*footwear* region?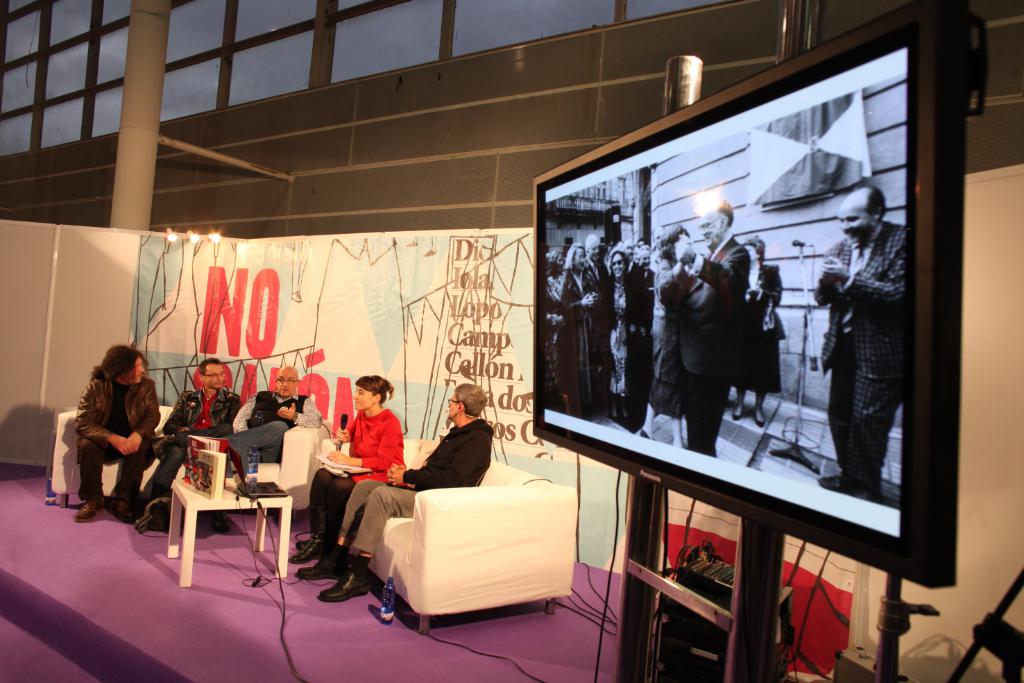
BBox(291, 525, 327, 559)
